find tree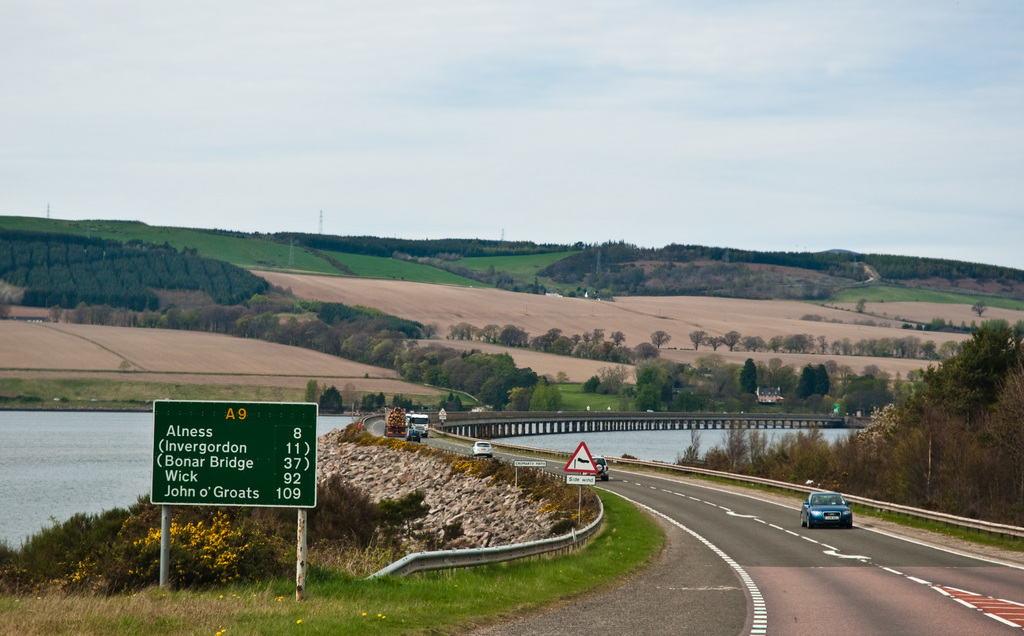
l=778, t=396, r=799, b=414
